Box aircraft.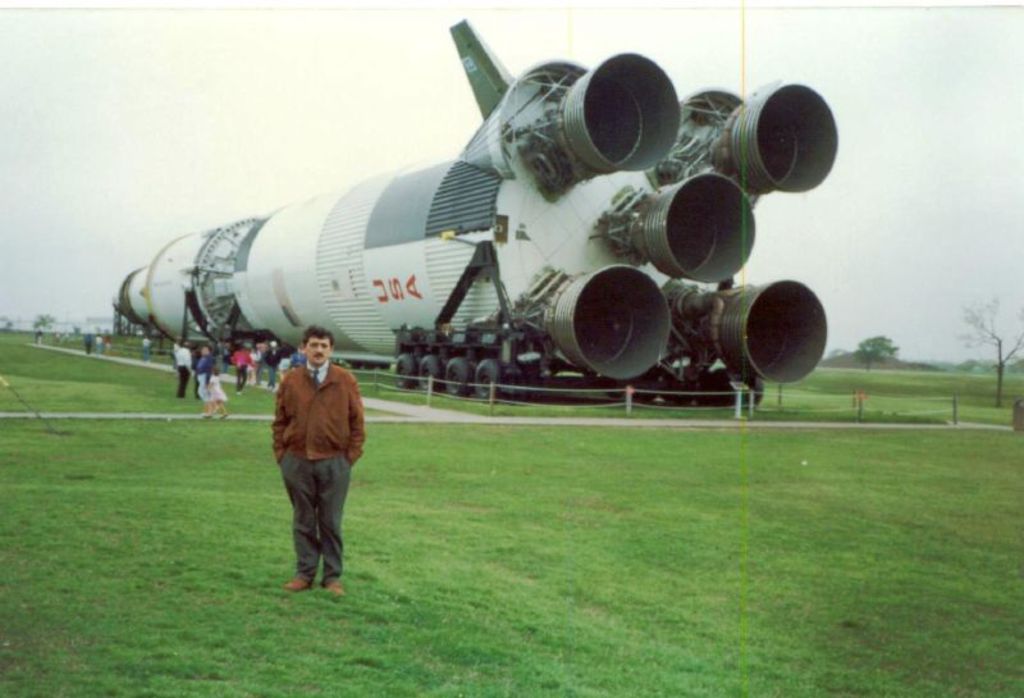
[left=108, top=61, right=764, bottom=428].
